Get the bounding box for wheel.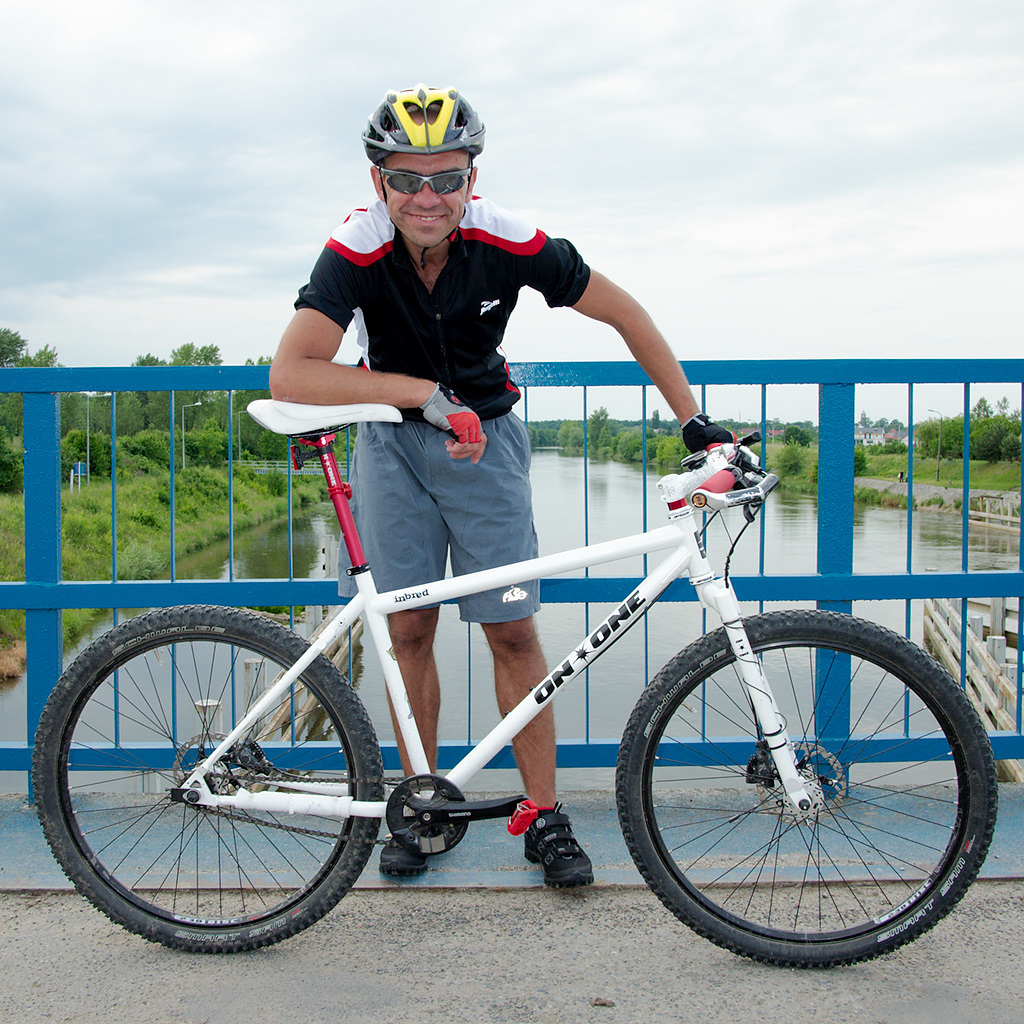
{"x1": 30, "y1": 605, "x2": 381, "y2": 951}.
